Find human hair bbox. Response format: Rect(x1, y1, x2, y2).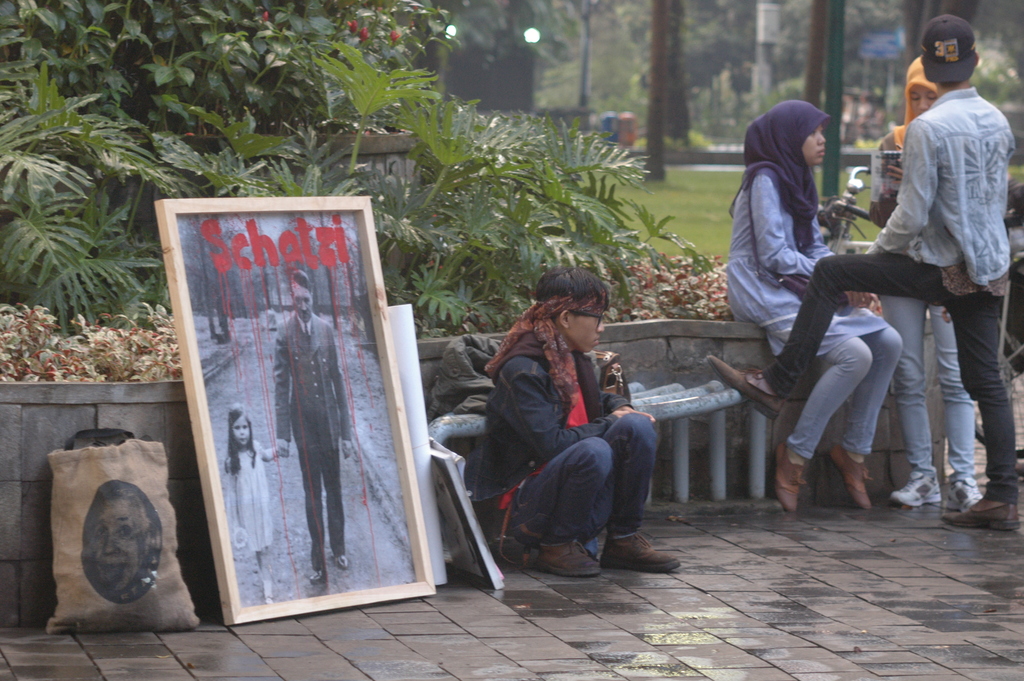
Rect(286, 268, 312, 296).
